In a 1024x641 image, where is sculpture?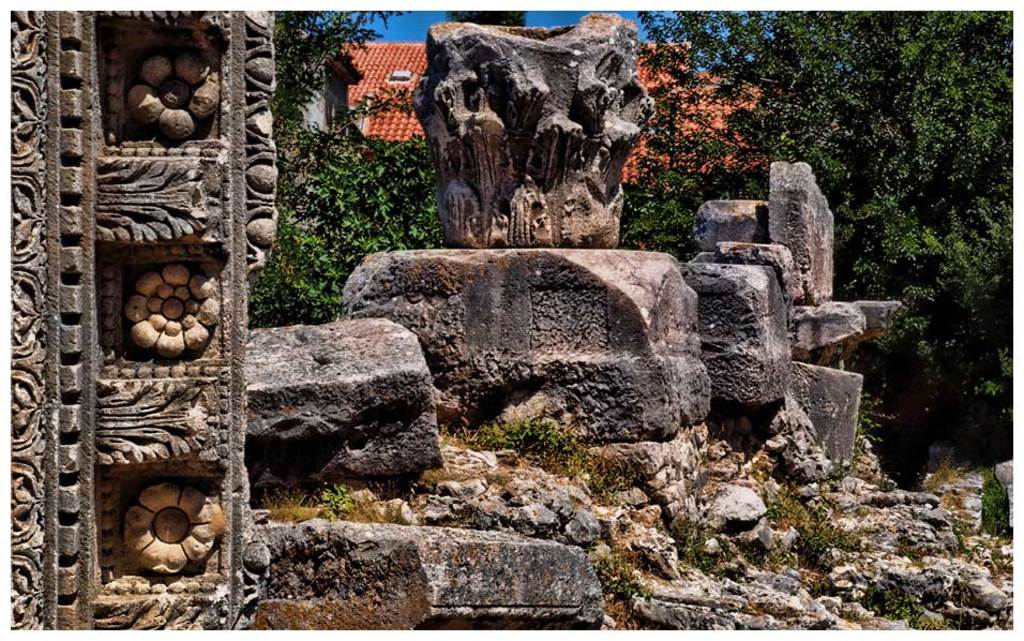
<region>420, 0, 652, 250</region>.
